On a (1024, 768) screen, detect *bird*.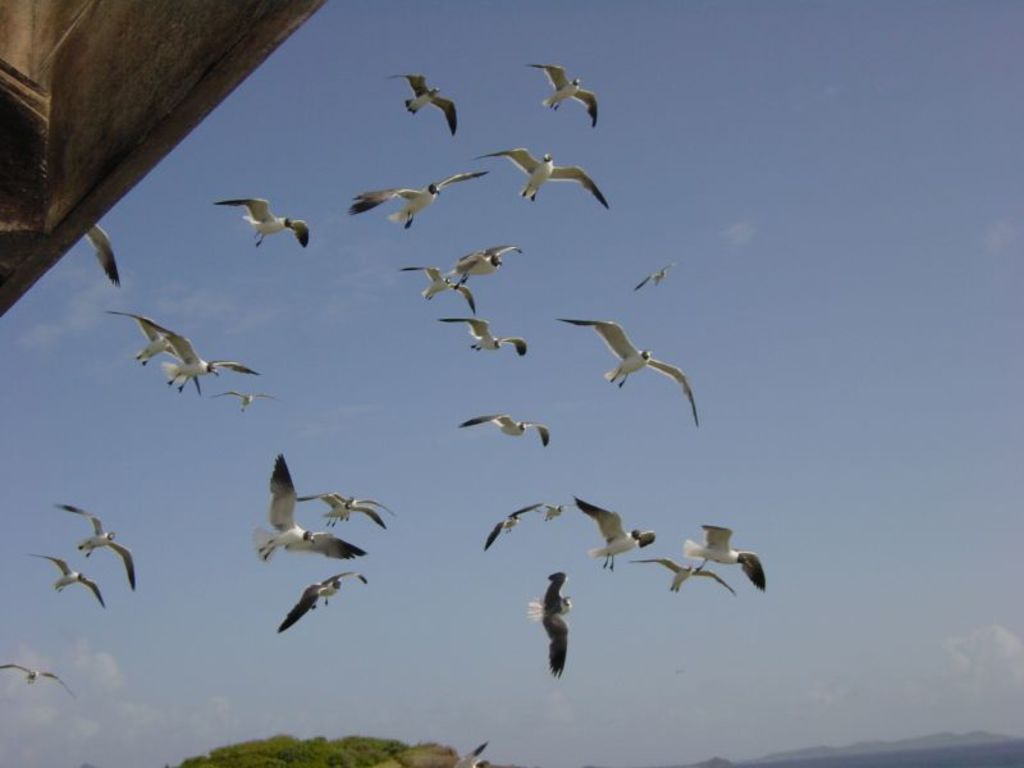
214, 198, 311, 244.
